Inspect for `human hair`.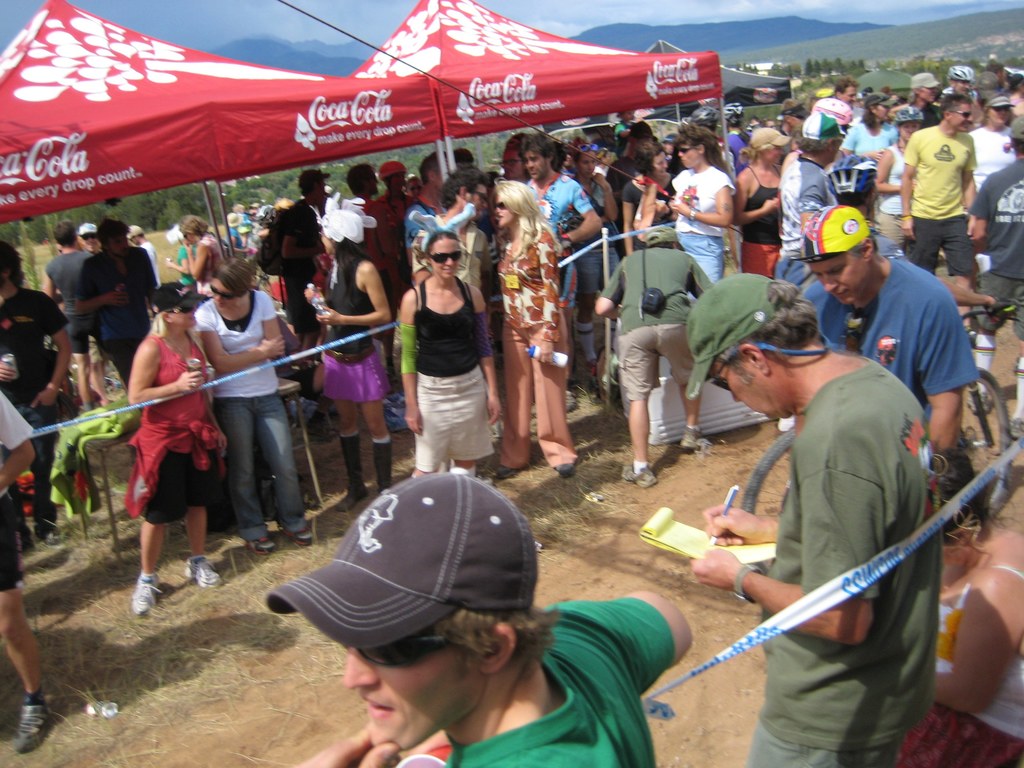
Inspection: 298 177 320 200.
